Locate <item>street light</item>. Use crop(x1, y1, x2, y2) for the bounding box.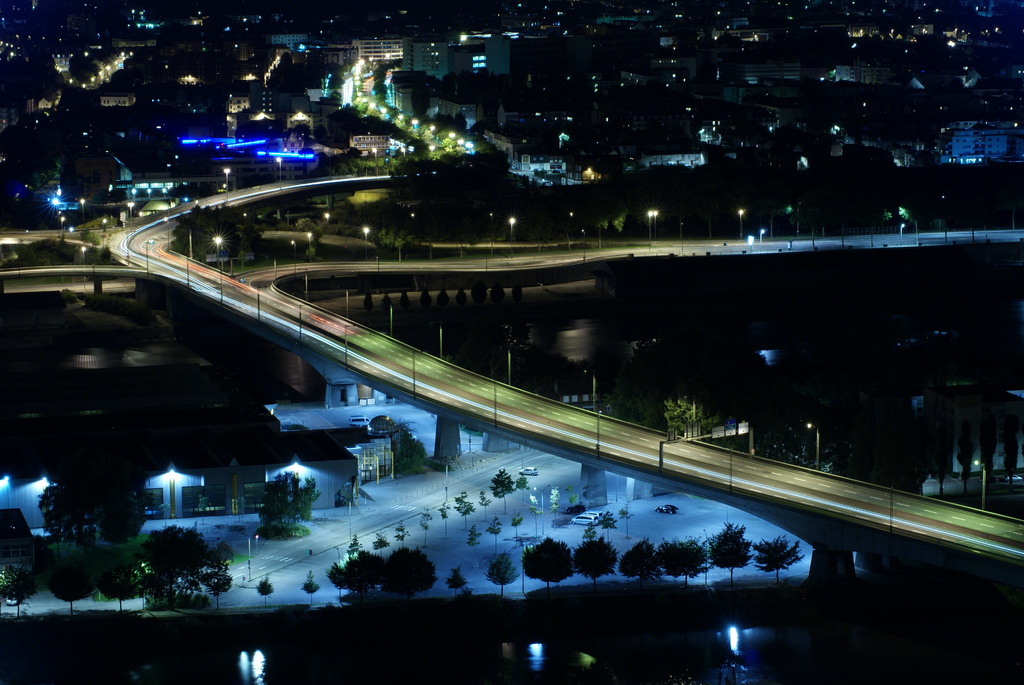
crop(701, 528, 711, 585).
